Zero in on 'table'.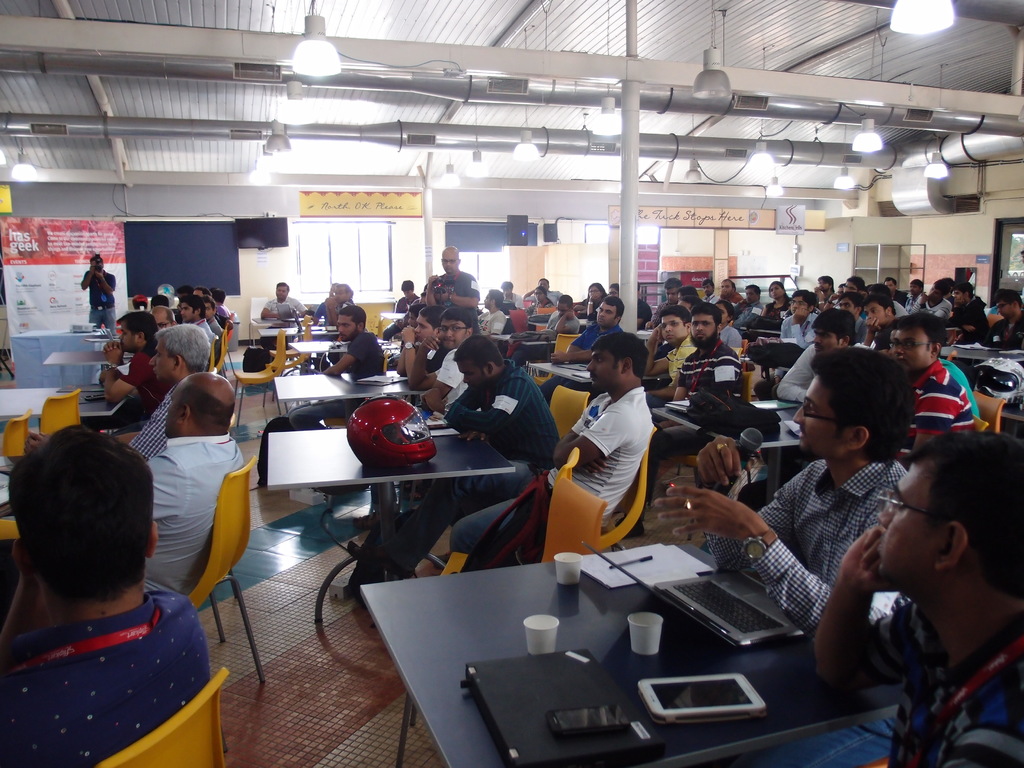
Zeroed in: region(651, 399, 806, 499).
